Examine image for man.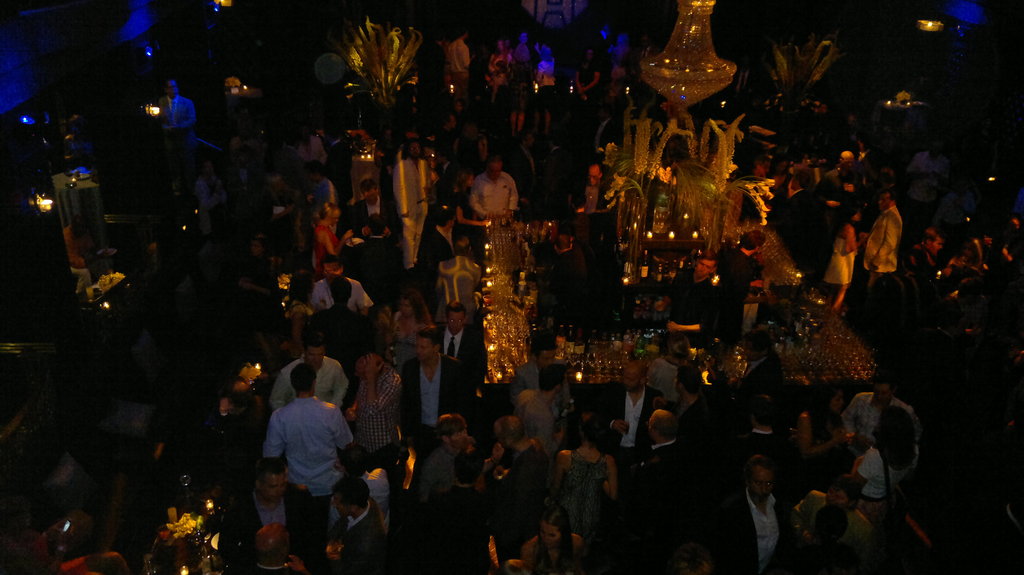
Examination result: {"left": 219, "top": 525, "right": 305, "bottom": 574}.
